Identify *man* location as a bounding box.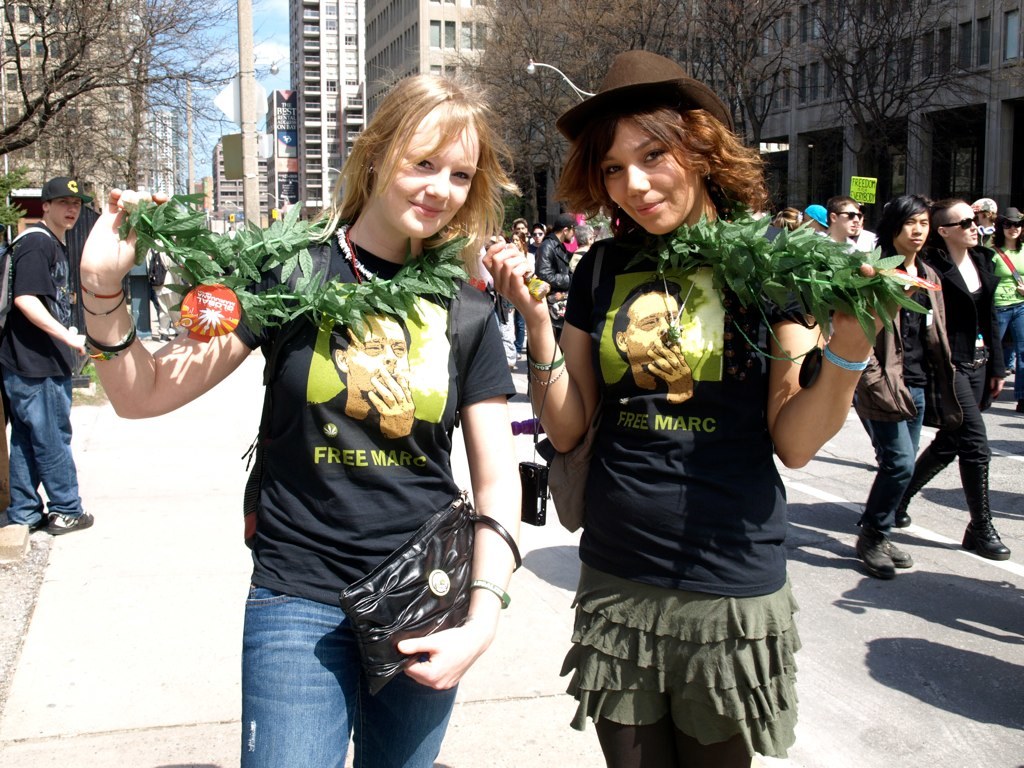
[537, 212, 576, 346].
